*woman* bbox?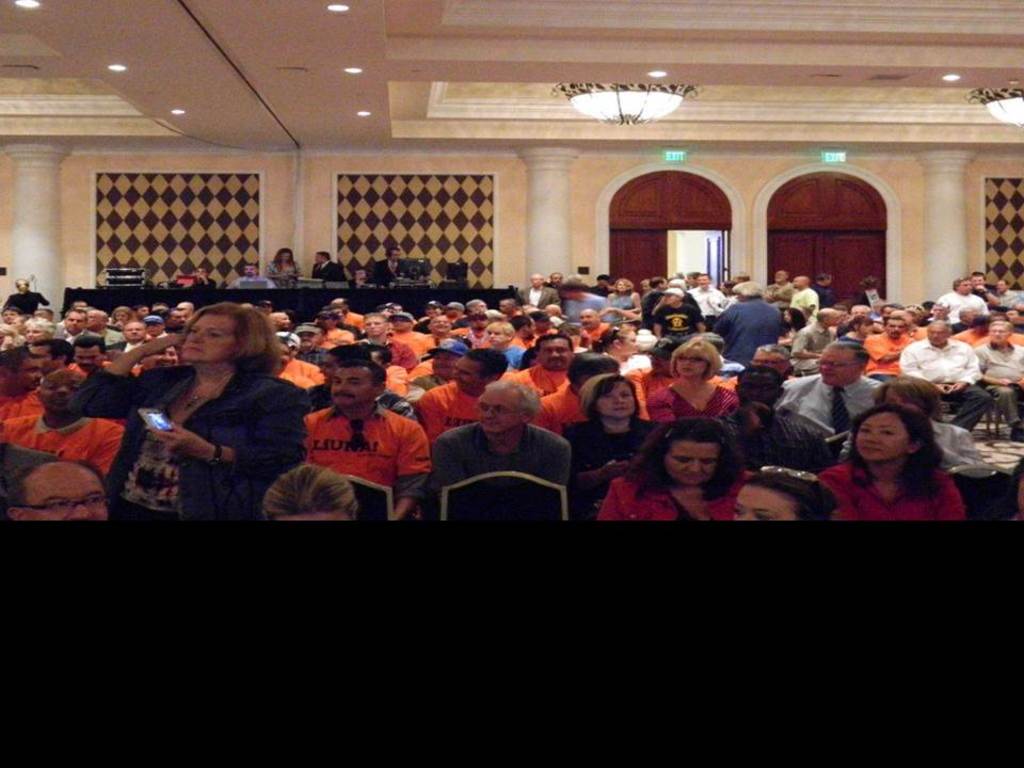
(643,335,739,421)
